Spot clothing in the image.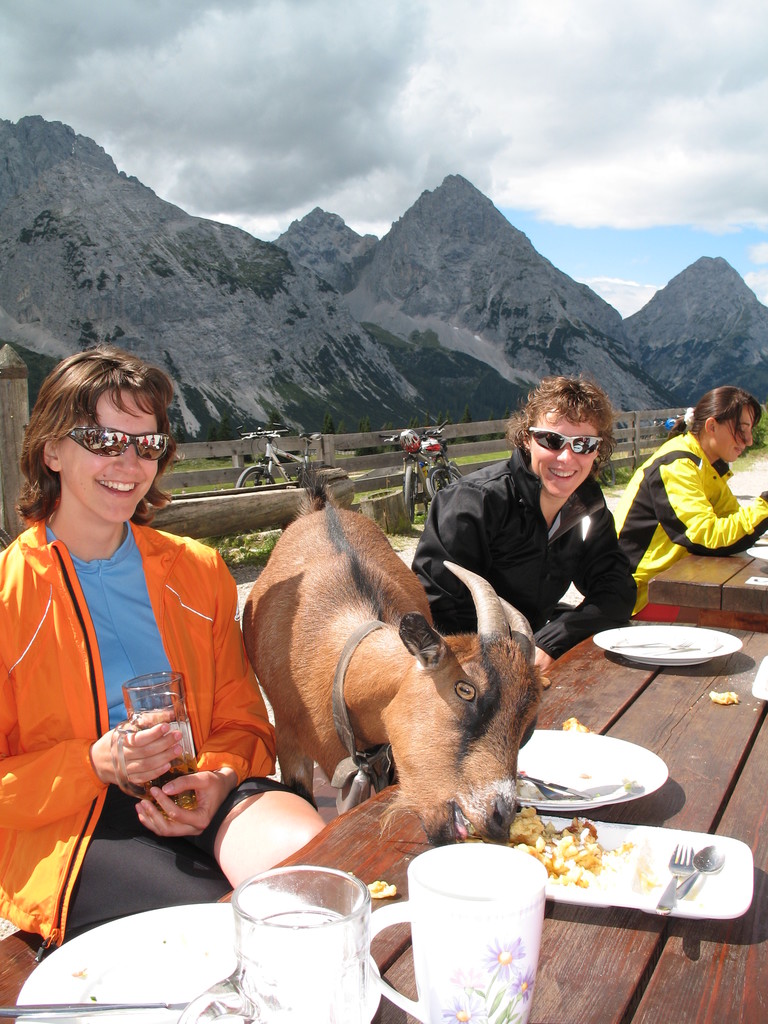
clothing found at (x1=0, y1=514, x2=309, y2=971).
